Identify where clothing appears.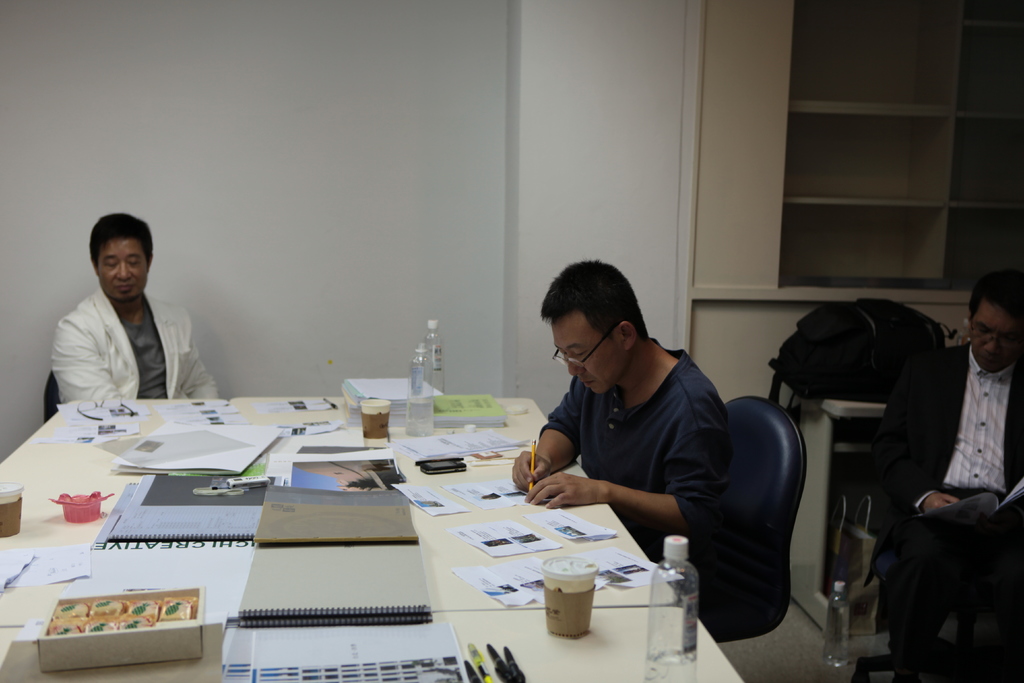
Appears at rect(872, 346, 1023, 680).
